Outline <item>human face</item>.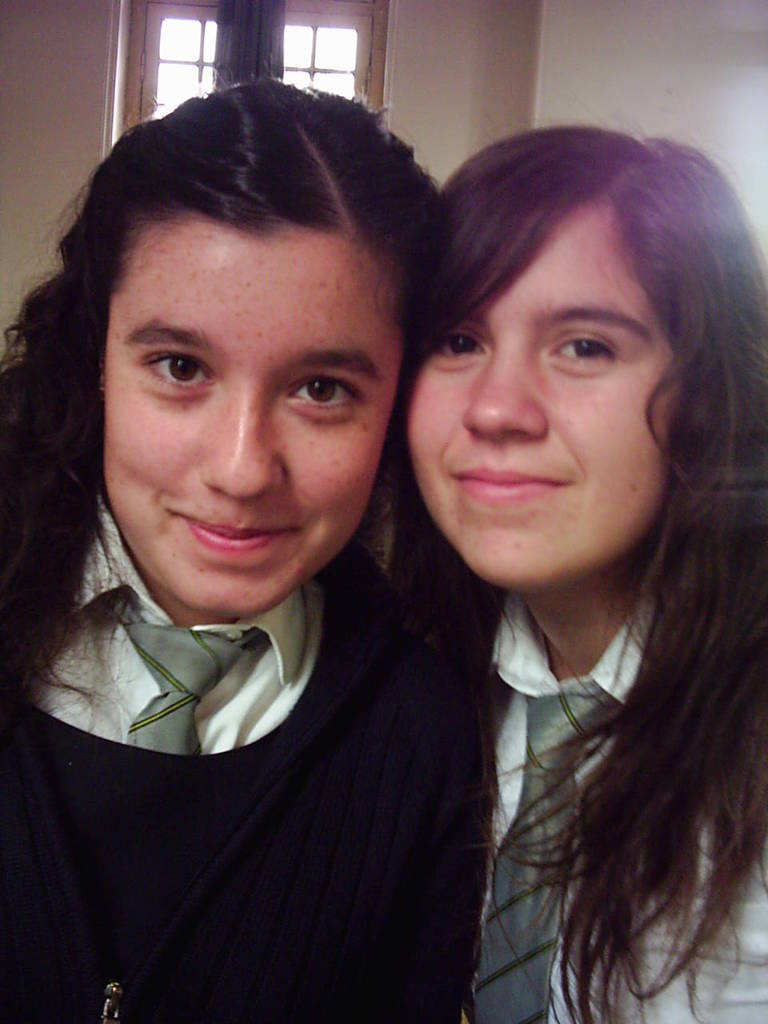
Outline: (409, 198, 671, 598).
